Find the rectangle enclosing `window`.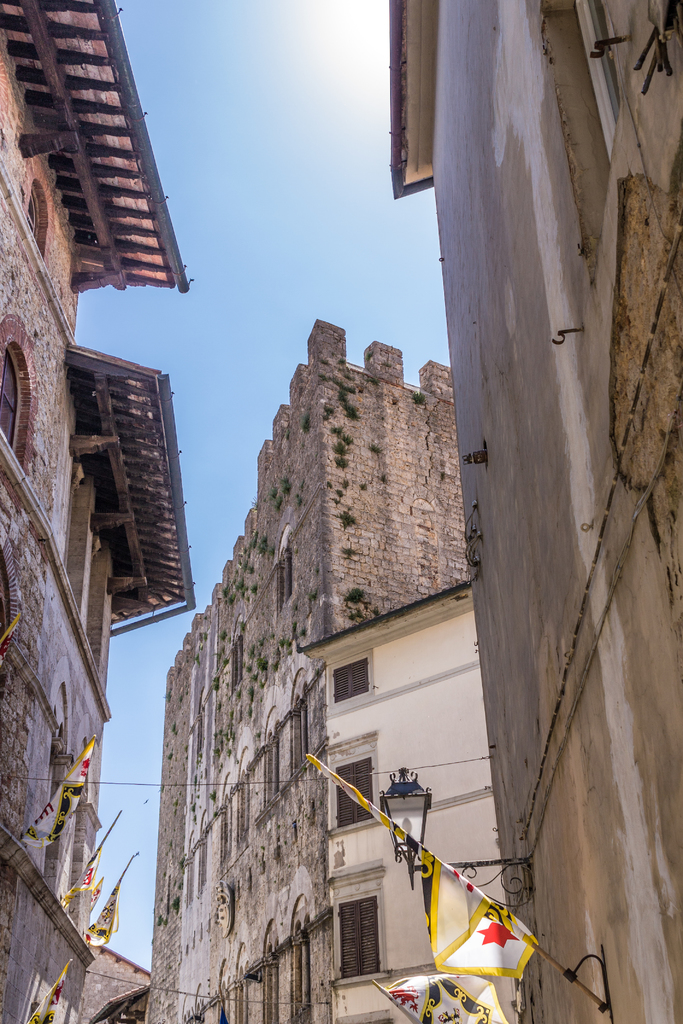
[left=336, top=653, right=376, bottom=697].
